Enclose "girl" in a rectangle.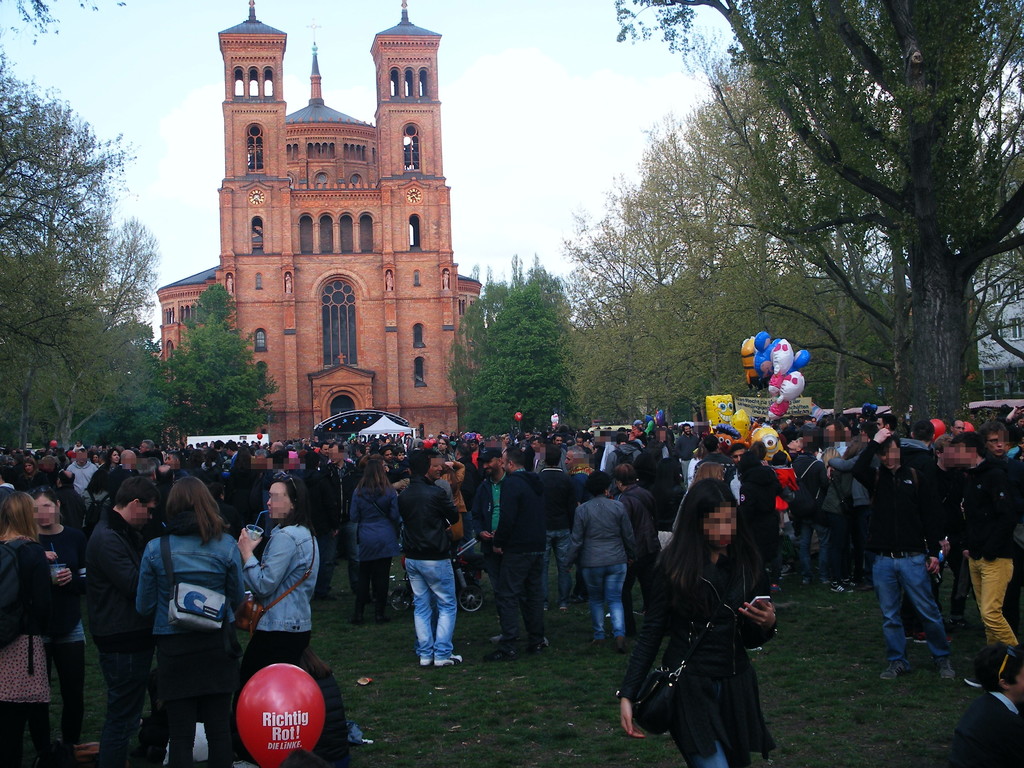
{"x1": 134, "y1": 472, "x2": 252, "y2": 767}.
